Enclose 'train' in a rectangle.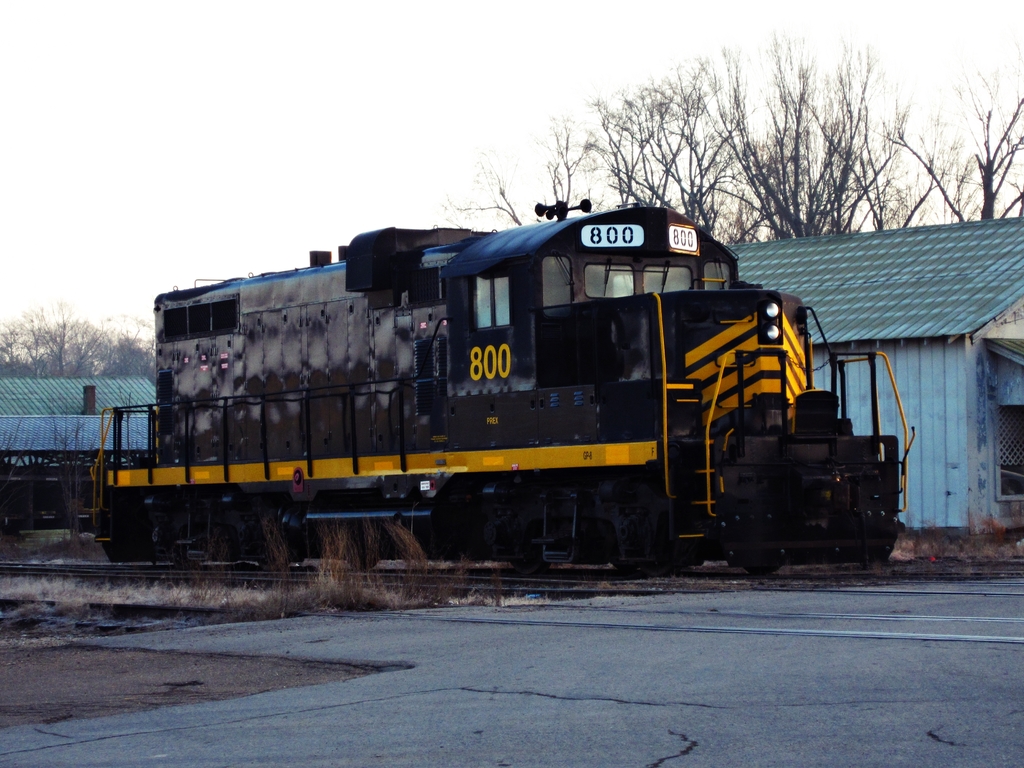
[77,198,913,572].
